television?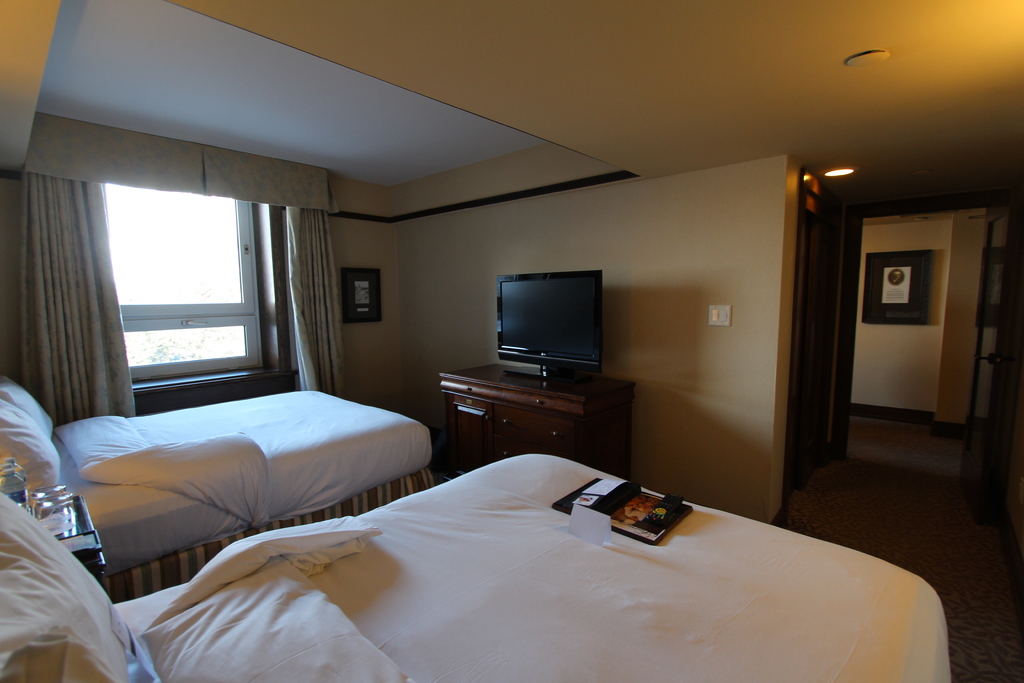
496, 270, 604, 385
